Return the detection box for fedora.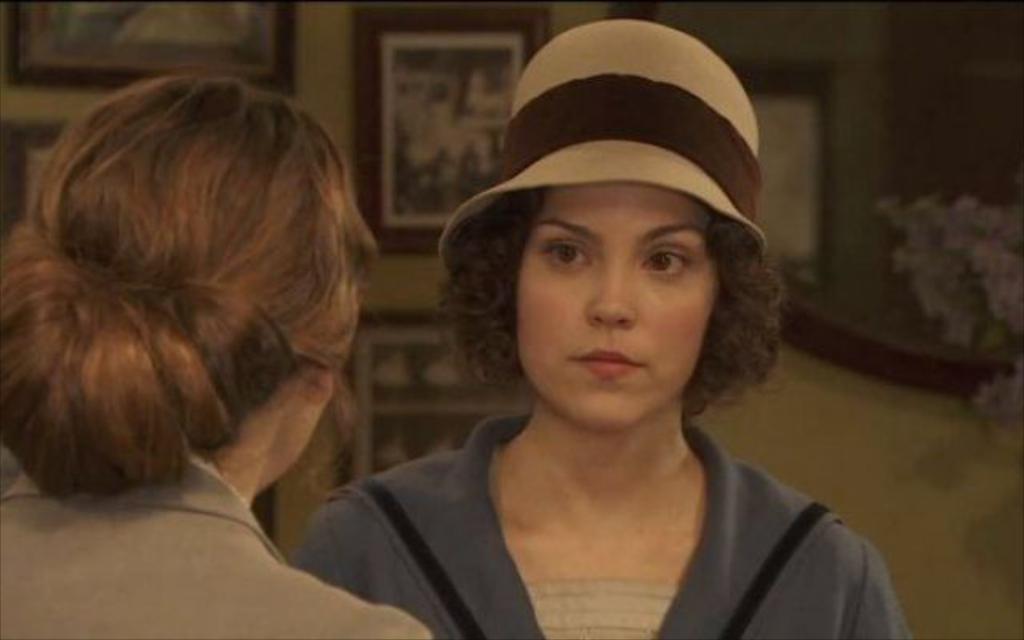
<box>434,16,773,285</box>.
